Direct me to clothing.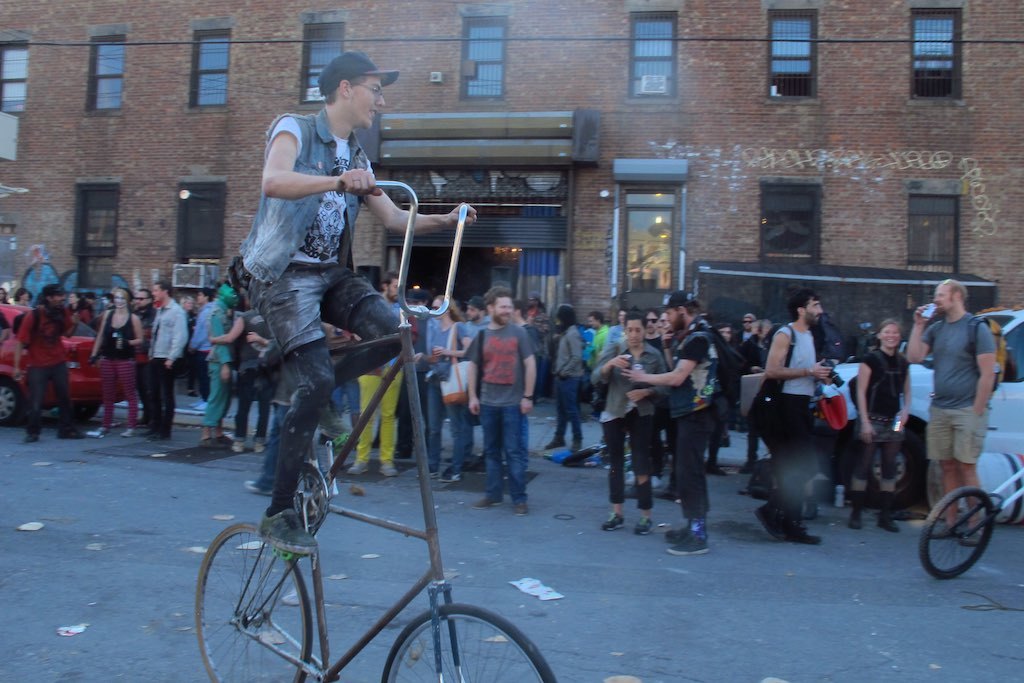
Direction: detection(230, 348, 337, 501).
